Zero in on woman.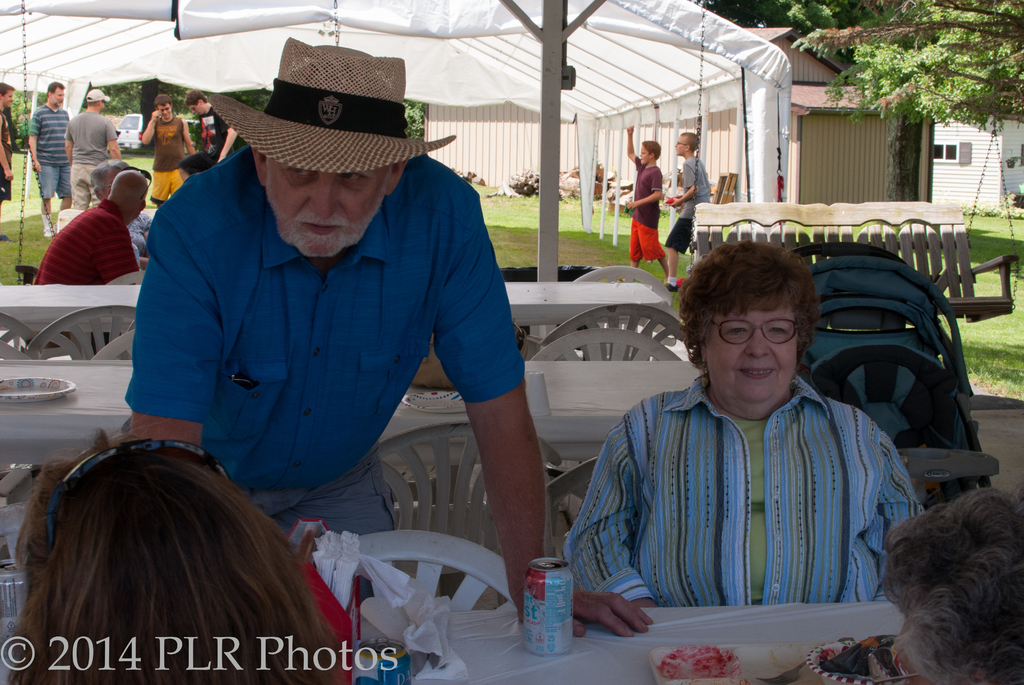
Zeroed in: box(6, 429, 365, 684).
